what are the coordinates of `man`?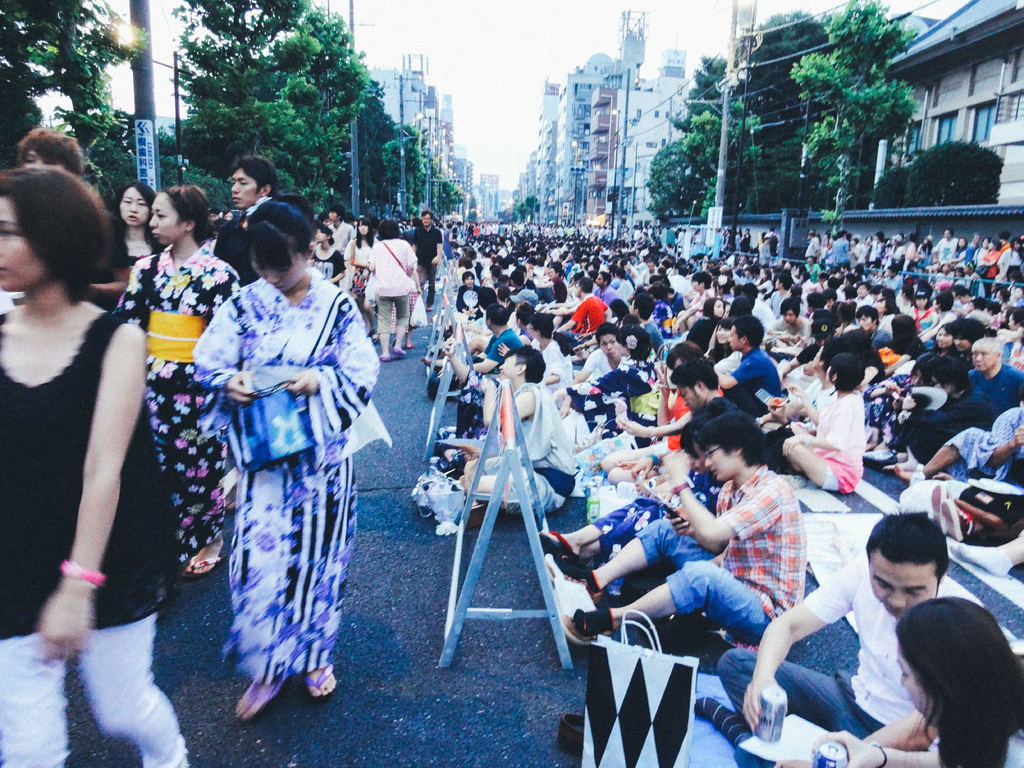
965/333/1023/433.
